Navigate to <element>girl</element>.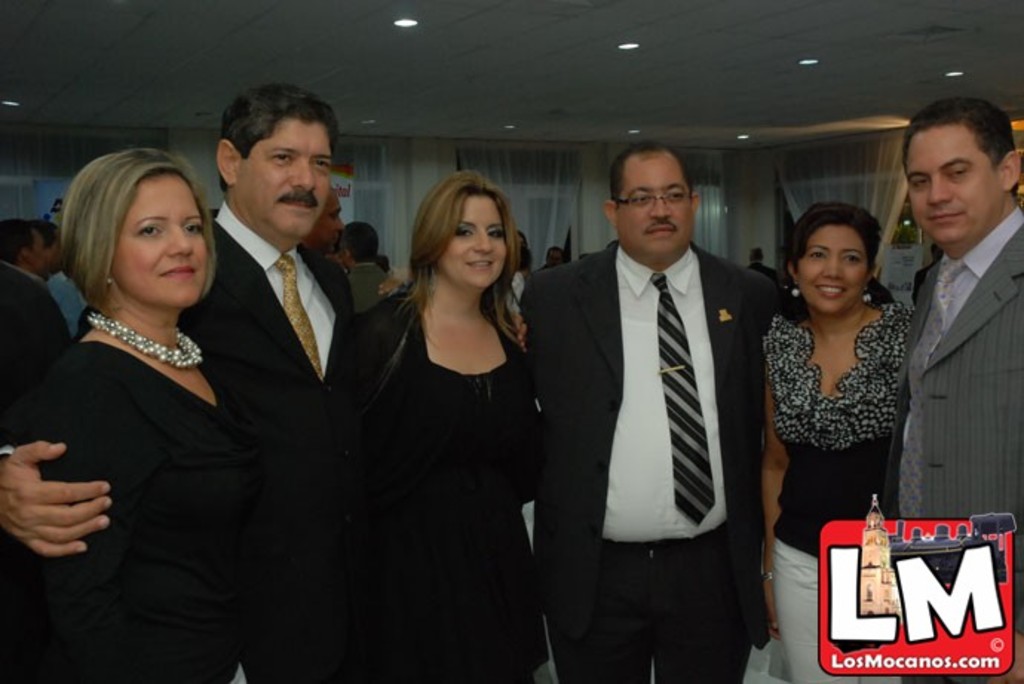
Navigation target: Rect(749, 175, 931, 604).
